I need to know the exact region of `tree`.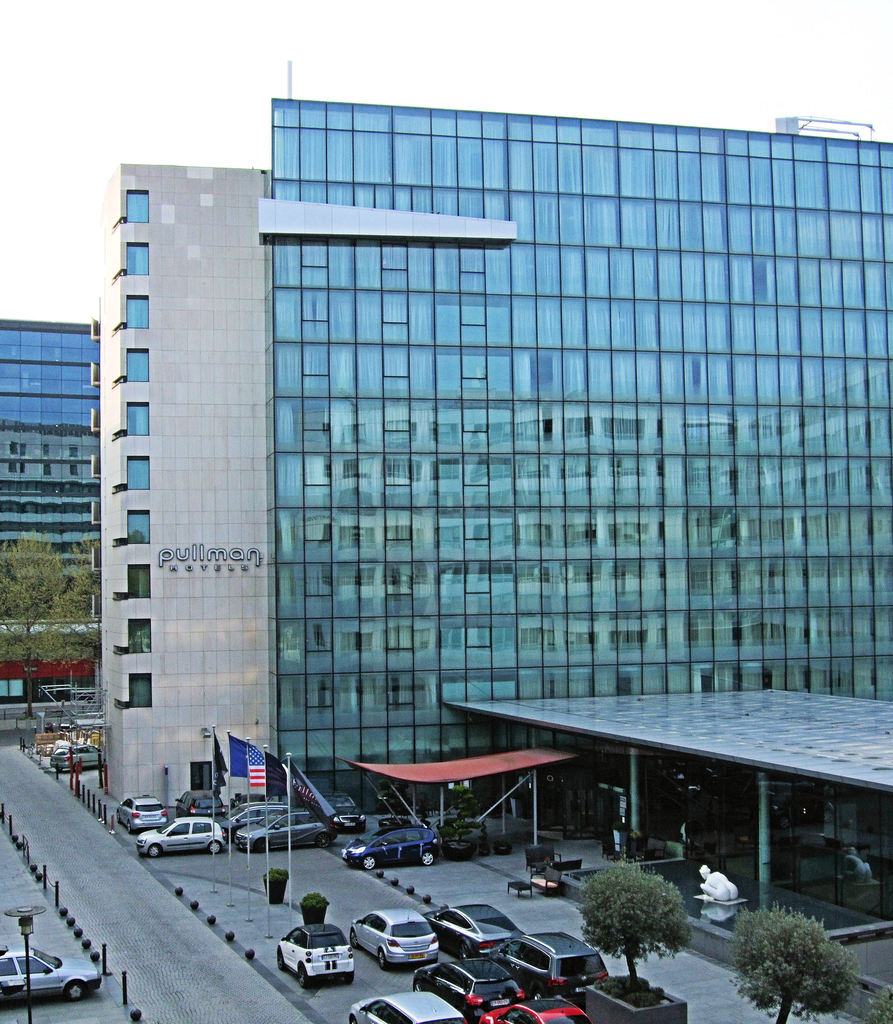
Region: 833/983/892/1023.
